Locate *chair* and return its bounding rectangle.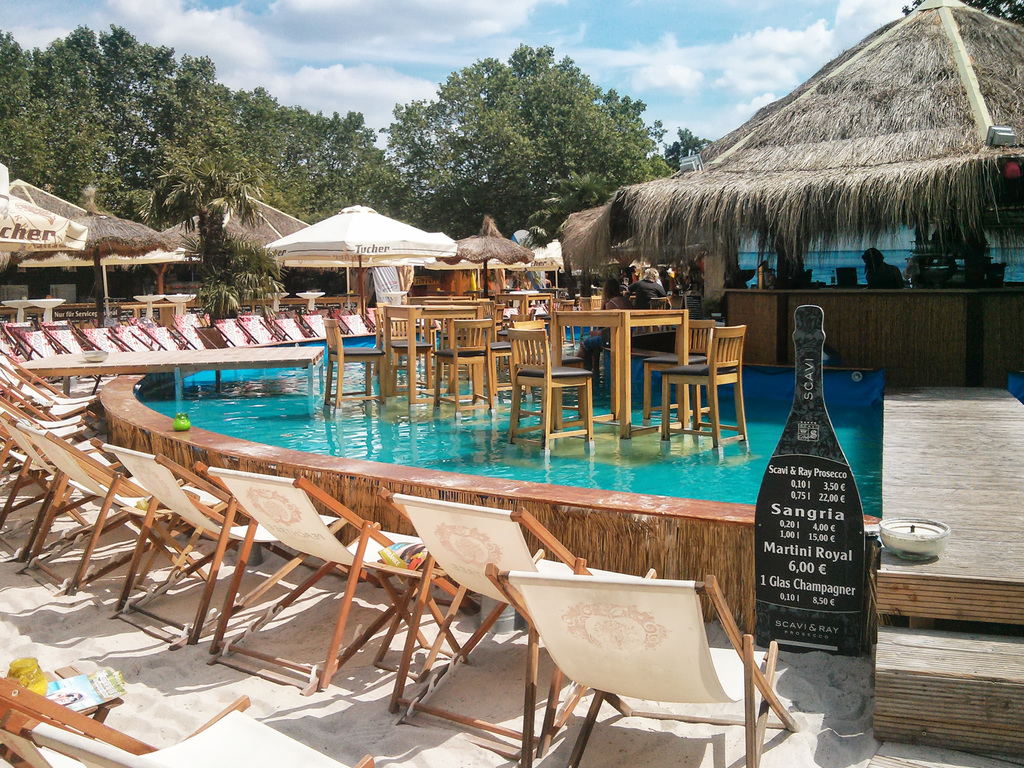
(x1=380, y1=303, x2=433, y2=401).
